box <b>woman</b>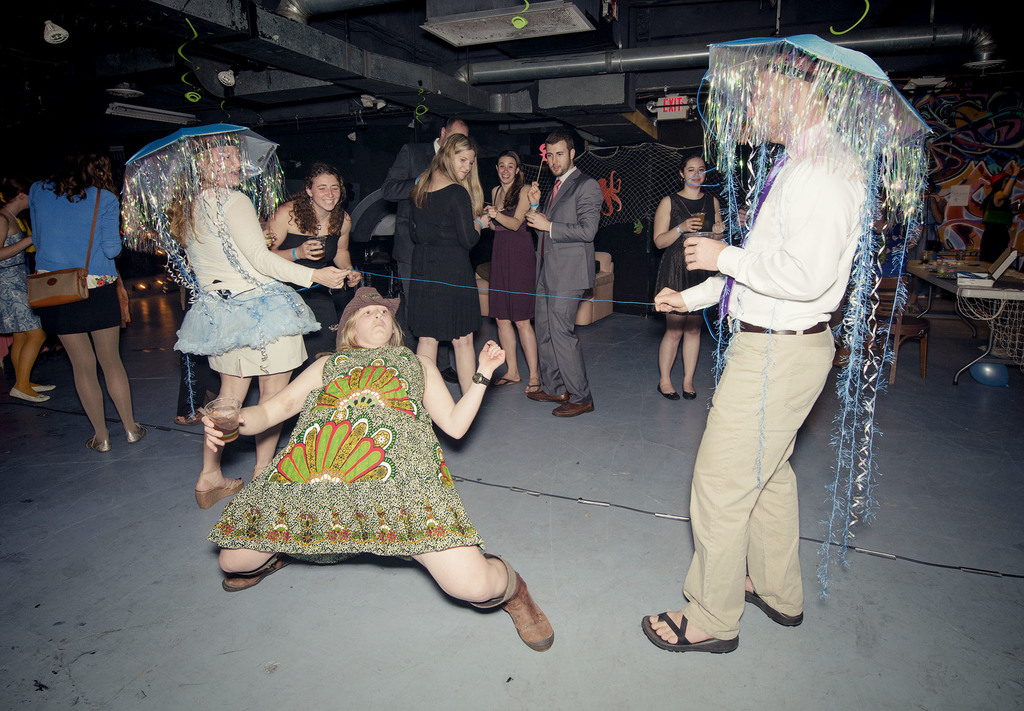
[x1=261, y1=159, x2=364, y2=369]
